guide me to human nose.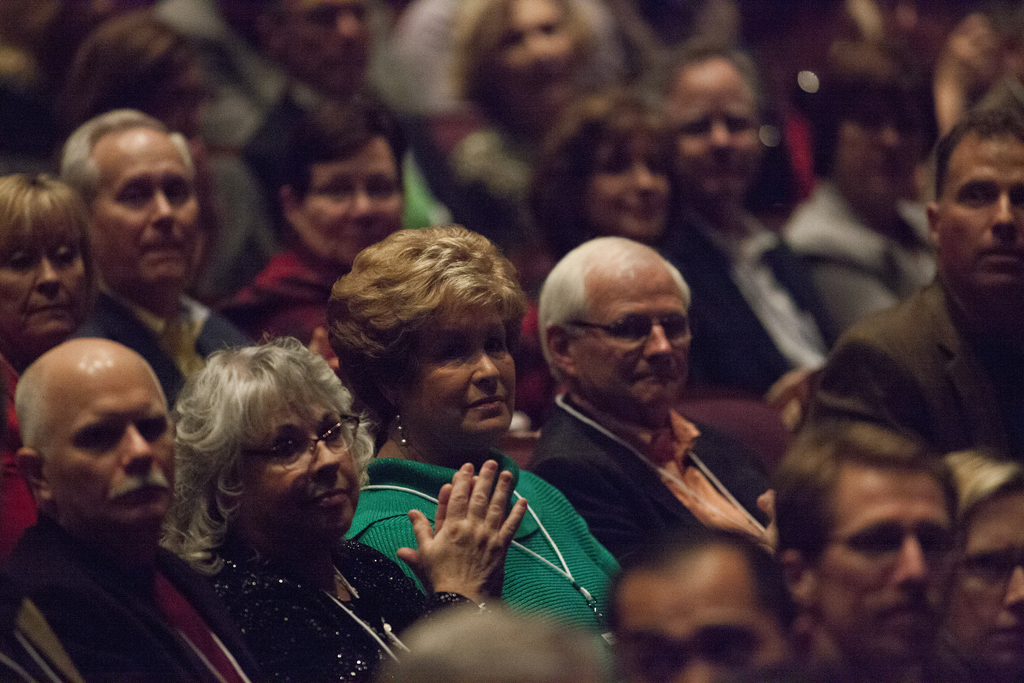
Guidance: (left=468, top=344, right=502, bottom=388).
